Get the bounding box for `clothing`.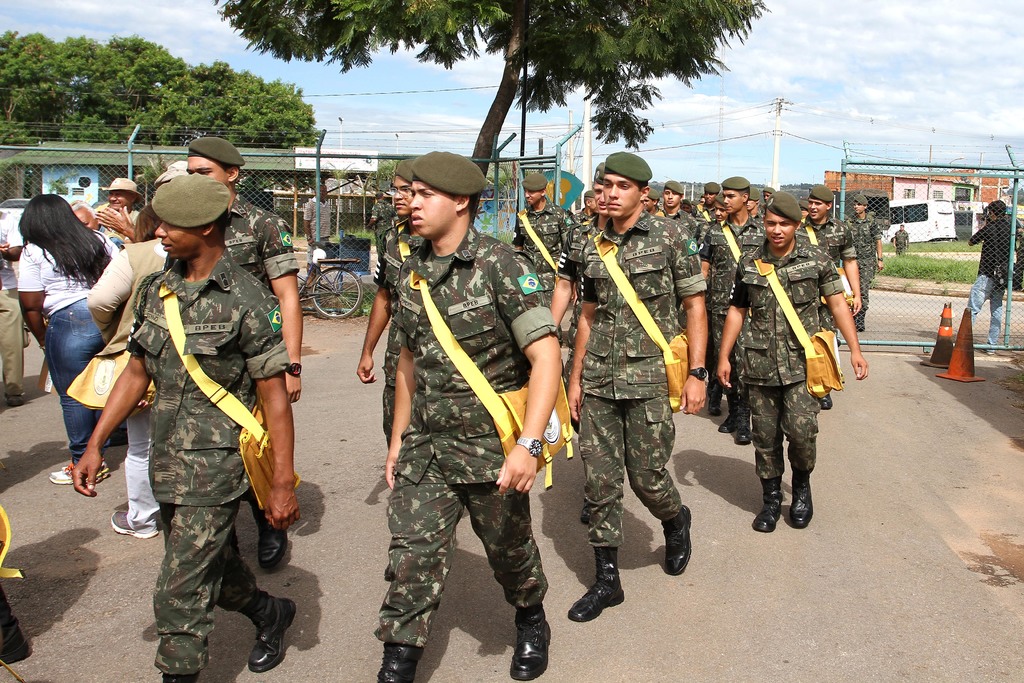
374, 226, 560, 649.
